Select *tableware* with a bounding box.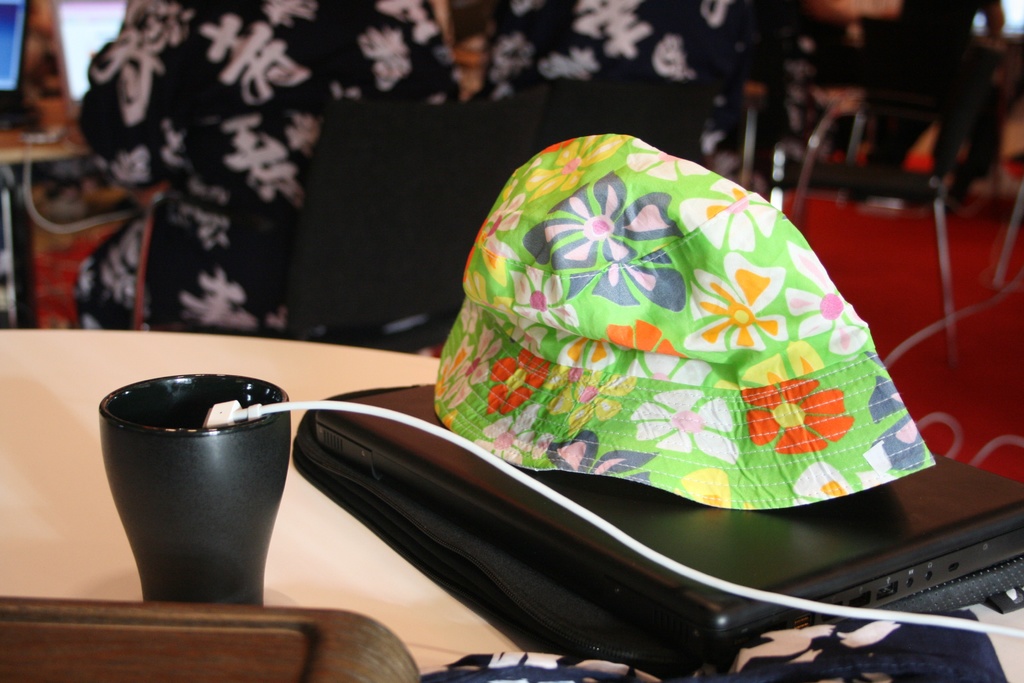
(left=99, top=374, right=298, bottom=601).
